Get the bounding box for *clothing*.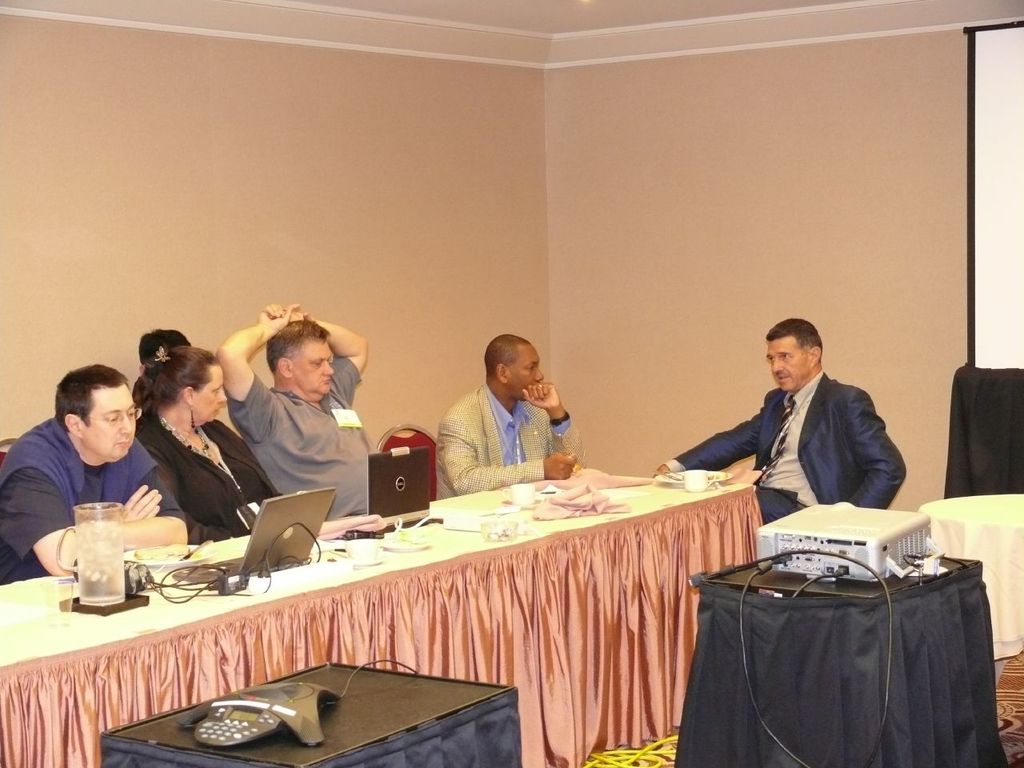
box=[221, 354, 373, 522].
